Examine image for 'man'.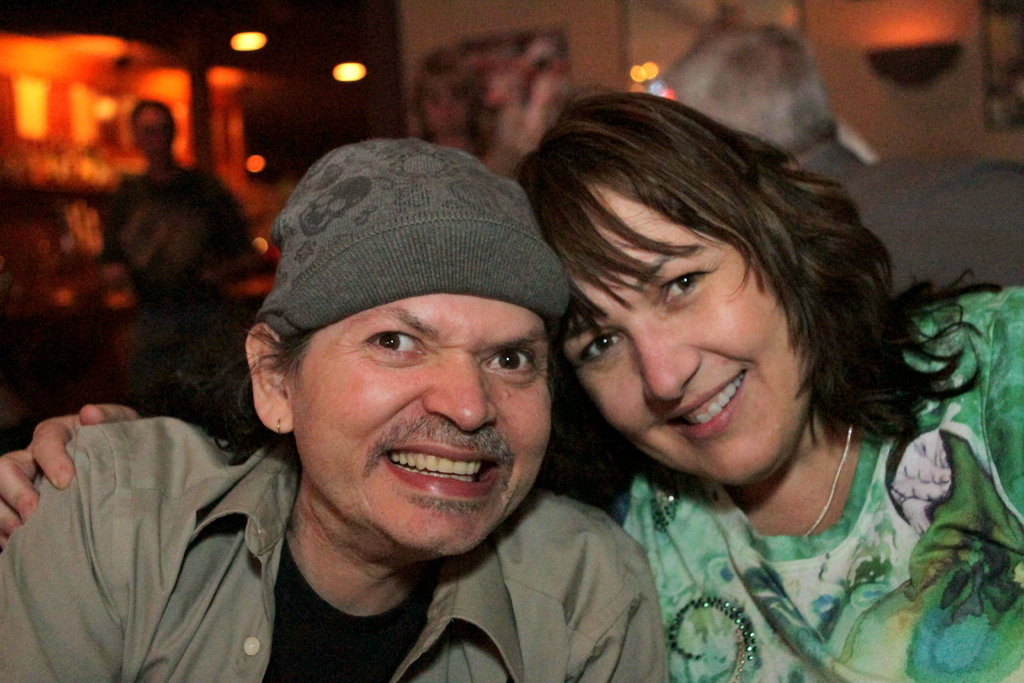
Examination result: [x1=63, y1=145, x2=694, y2=677].
